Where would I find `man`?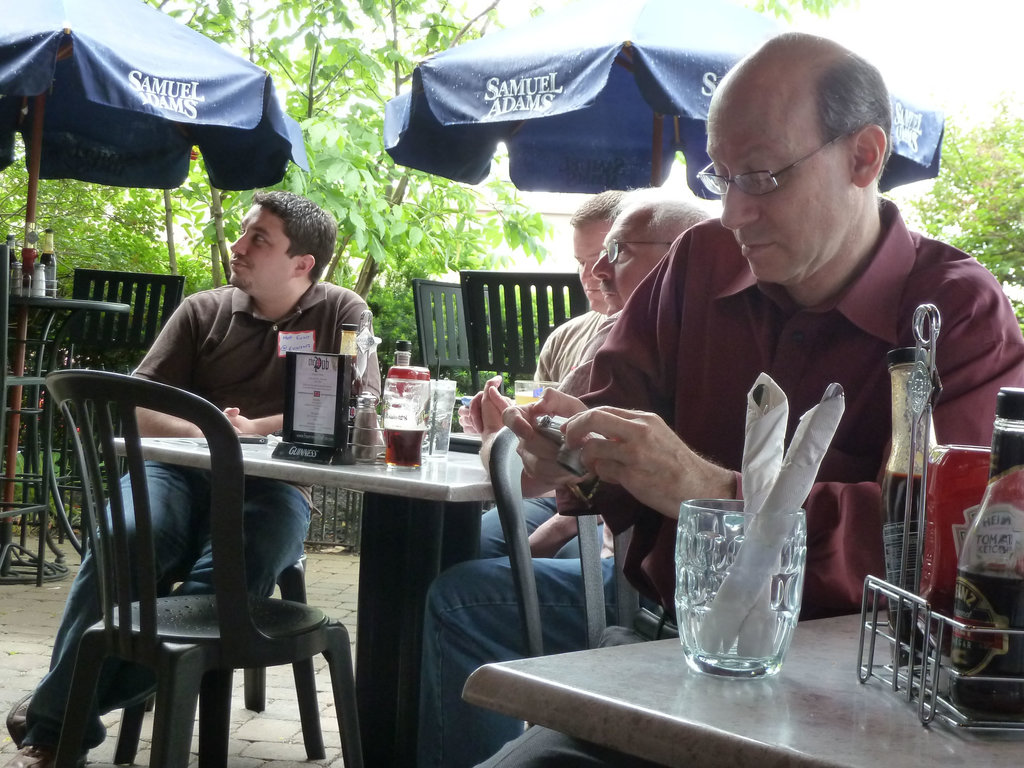
At [x1=413, y1=200, x2=706, y2=767].
